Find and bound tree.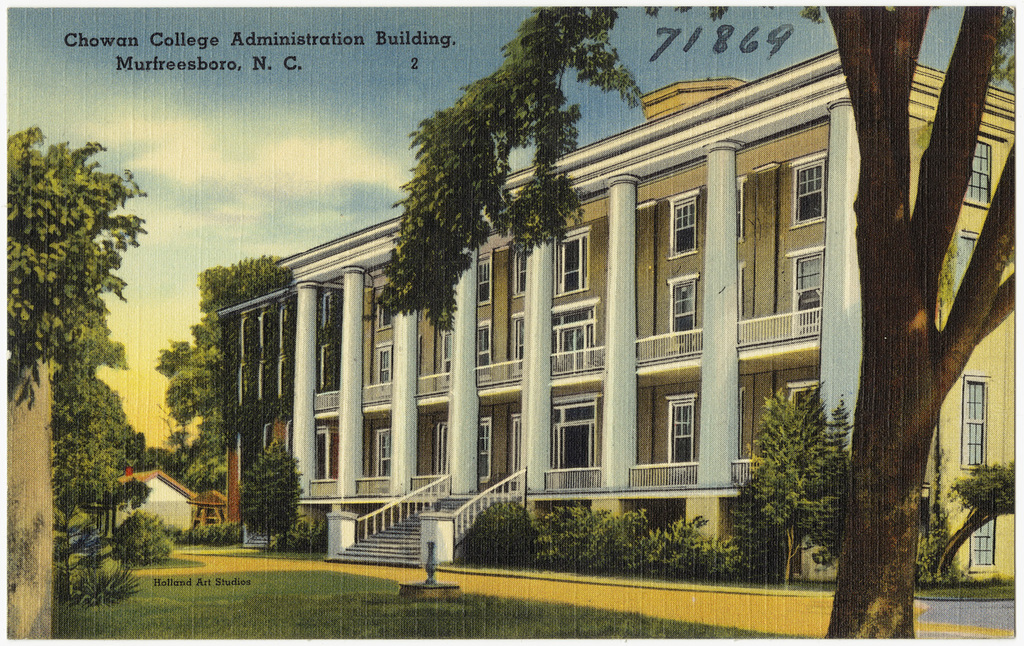
Bound: rect(107, 508, 174, 570).
